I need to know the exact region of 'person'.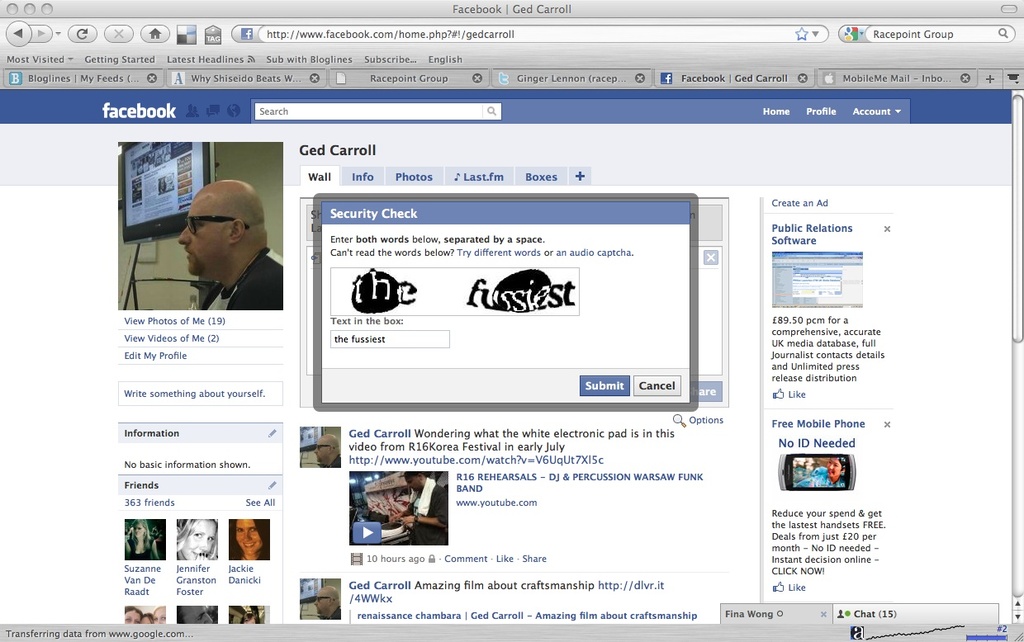
Region: [175, 180, 287, 312].
